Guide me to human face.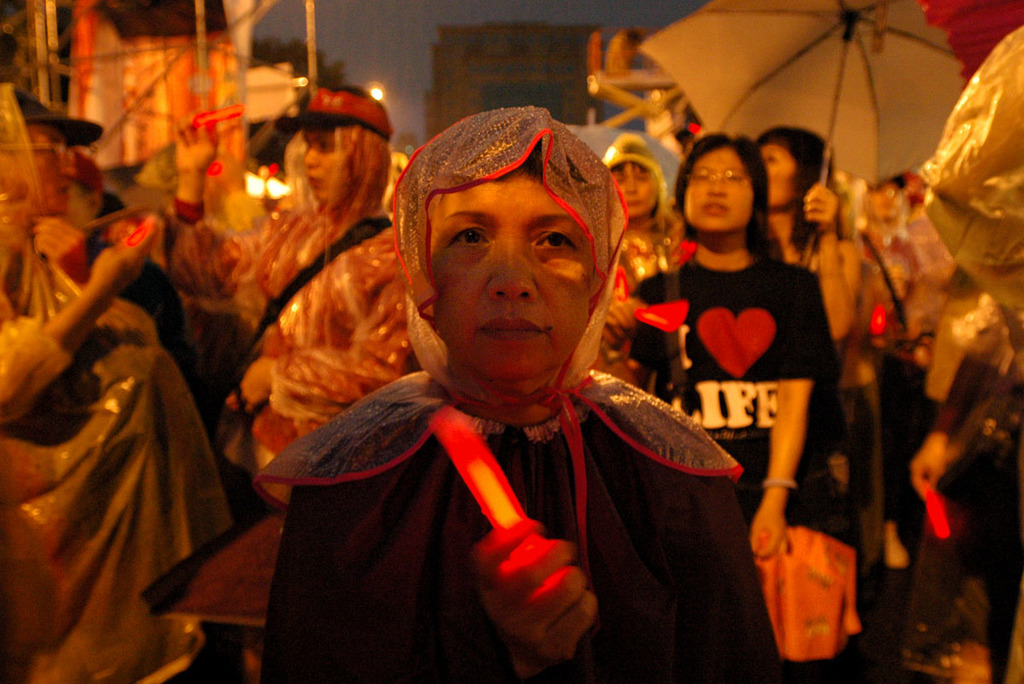
Guidance: x1=610, y1=161, x2=658, y2=223.
